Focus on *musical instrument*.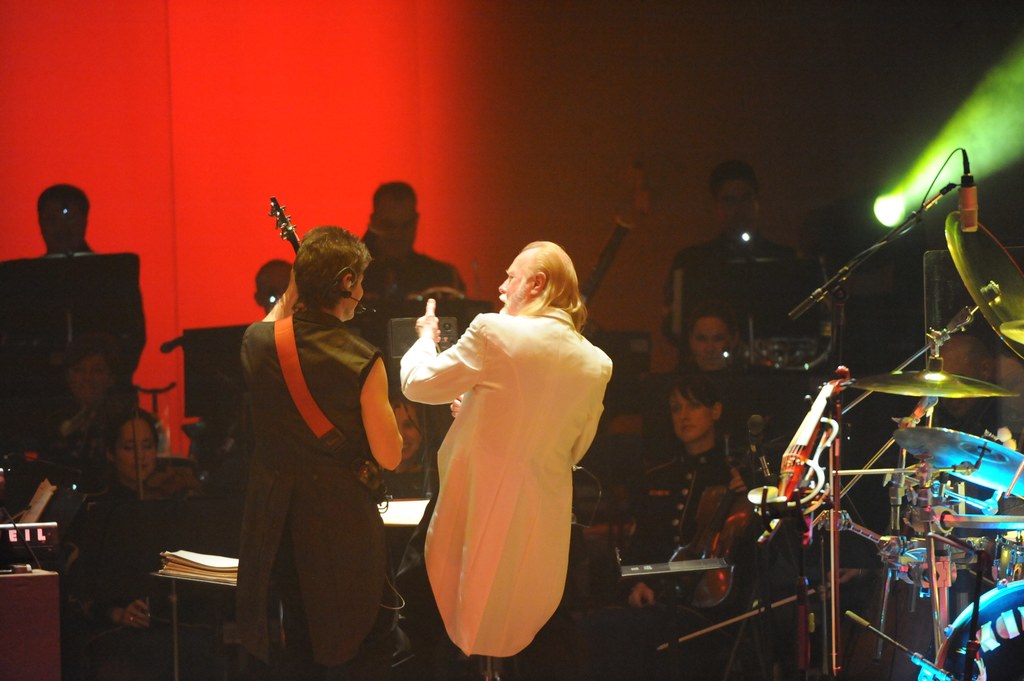
Focused at 850/337/1021/402.
